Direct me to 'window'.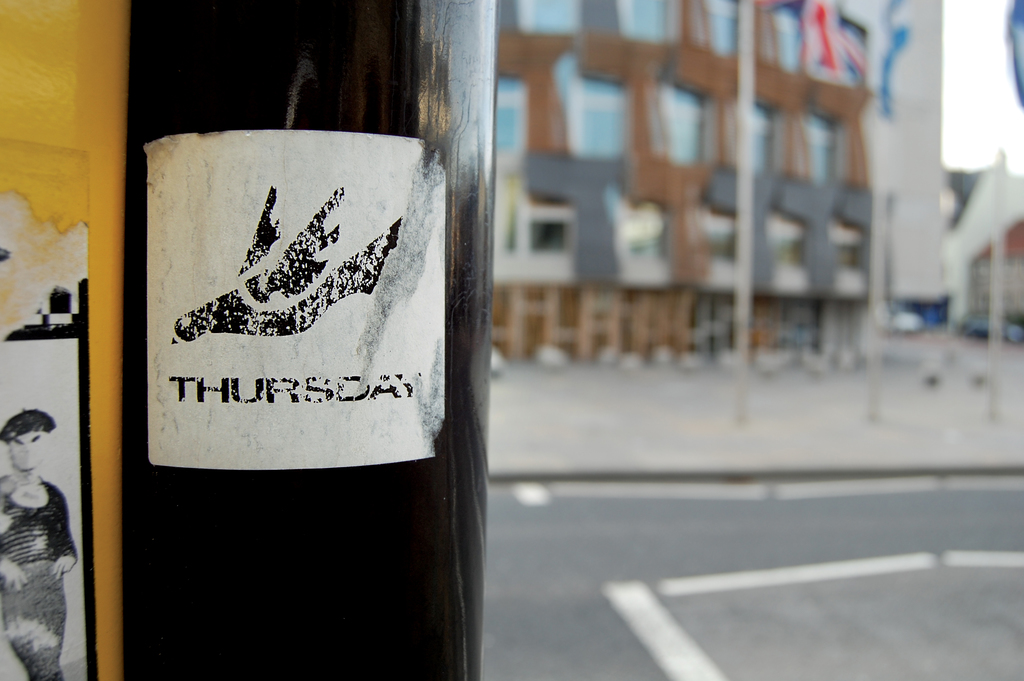
Direction: bbox(749, 104, 778, 176).
